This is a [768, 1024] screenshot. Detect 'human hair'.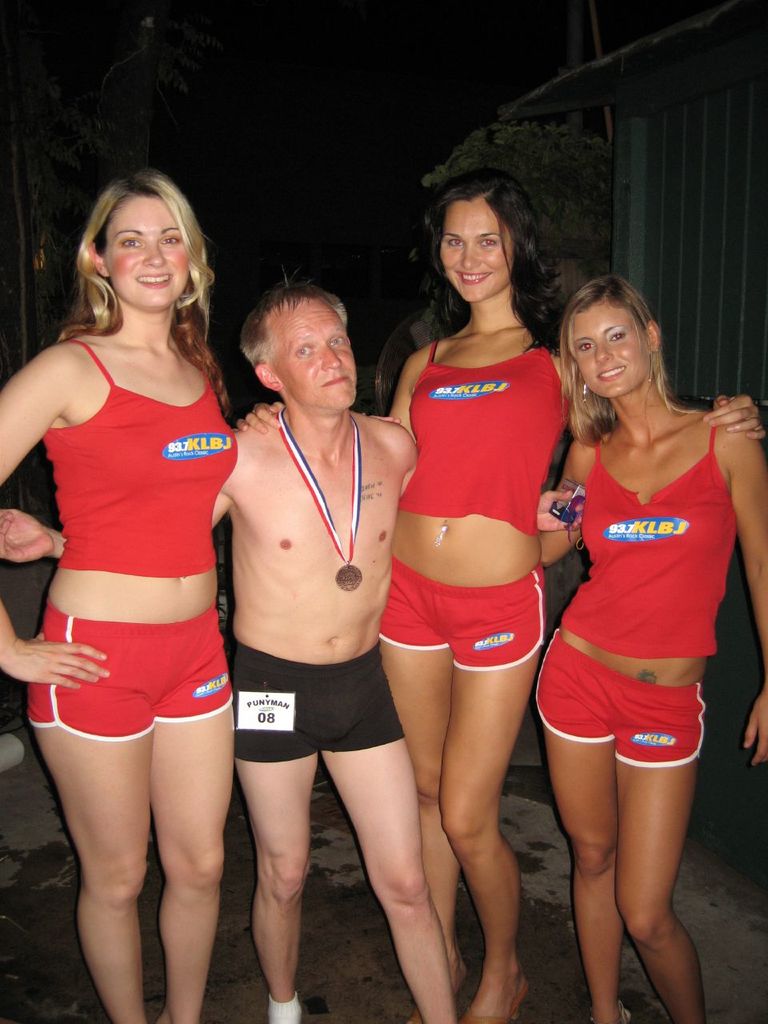
pyautogui.locateOnScreen(49, 165, 238, 425).
